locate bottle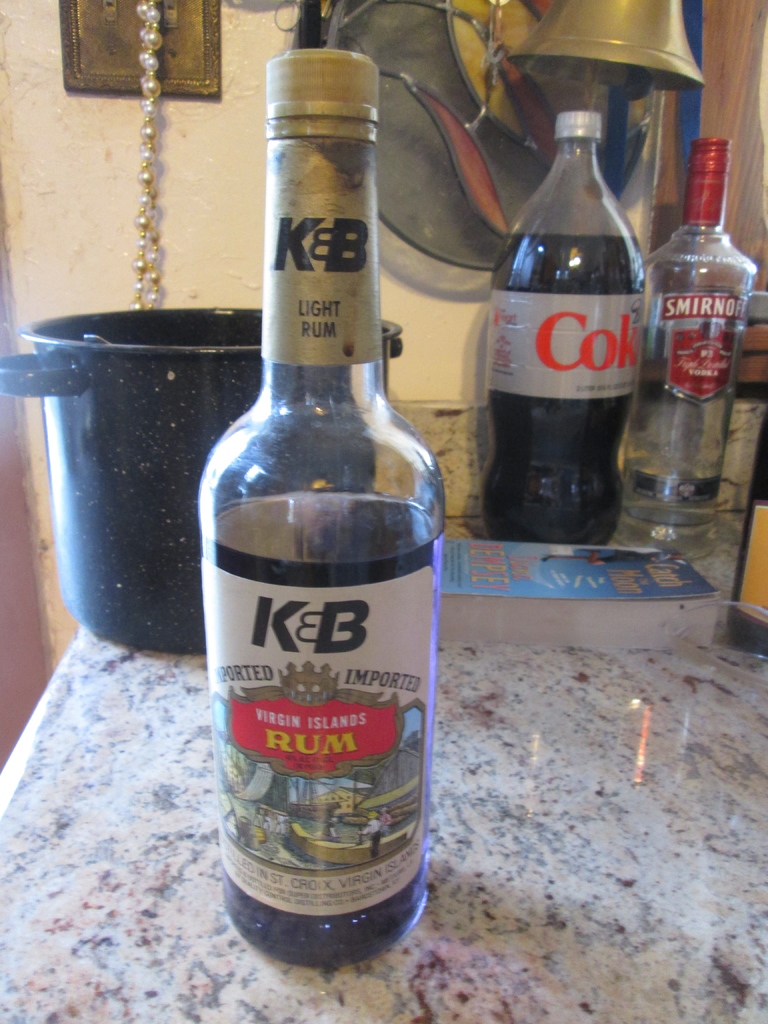
{"x1": 472, "y1": 110, "x2": 638, "y2": 545}
